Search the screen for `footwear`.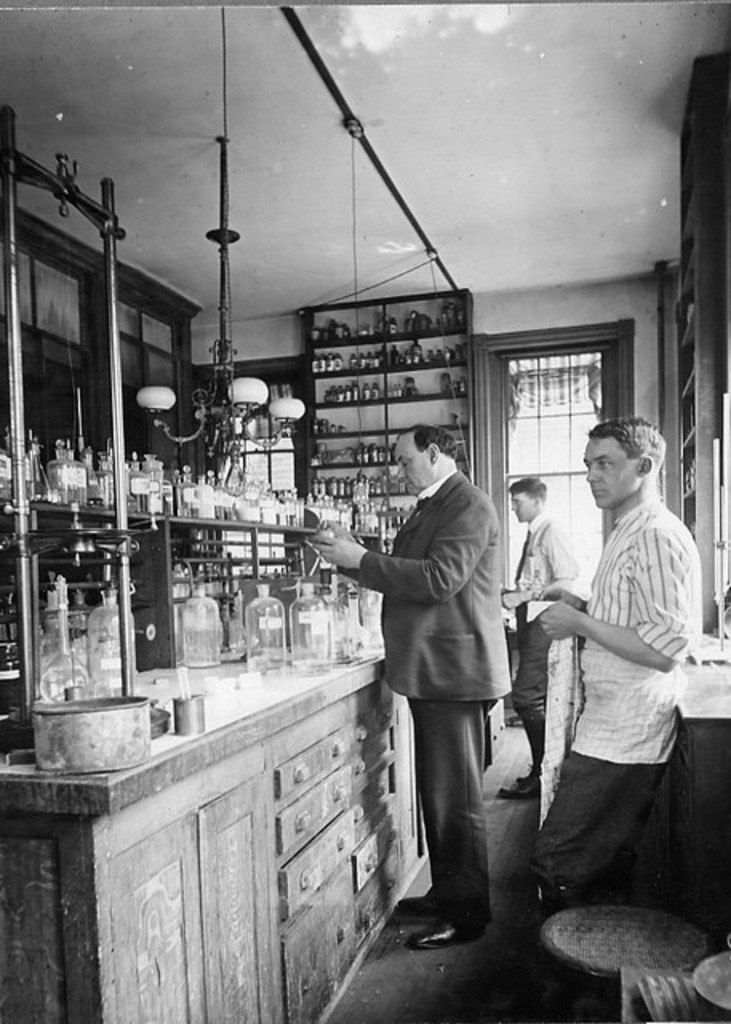
Found at bbox(409, 875, 496, 958).
